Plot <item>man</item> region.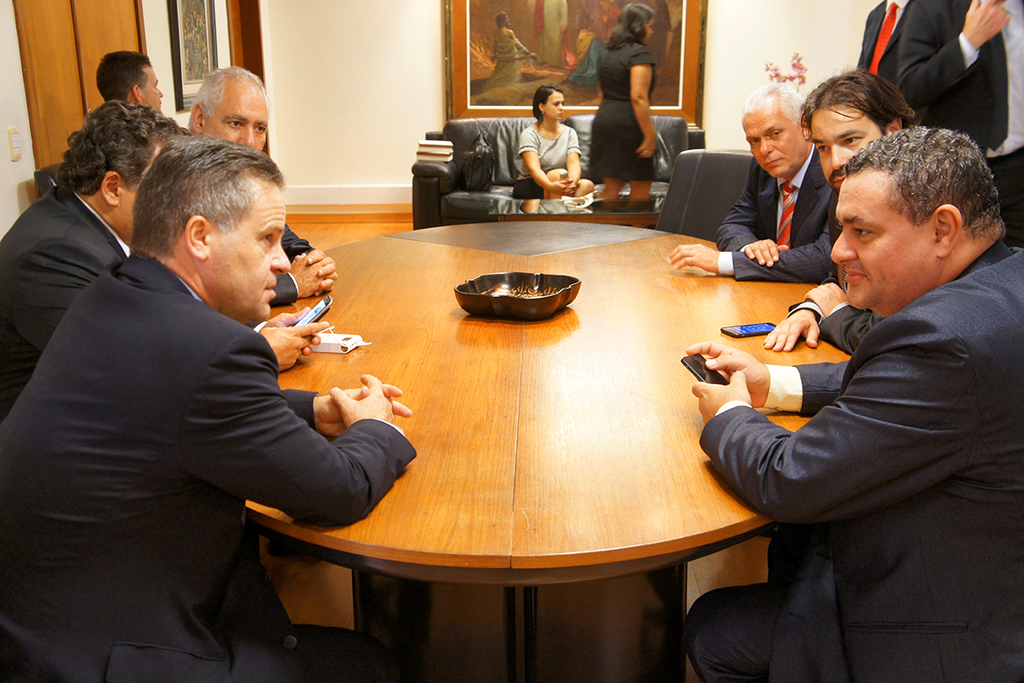
Plotted at x1=0 y1=94 x2=335 y2=392.
